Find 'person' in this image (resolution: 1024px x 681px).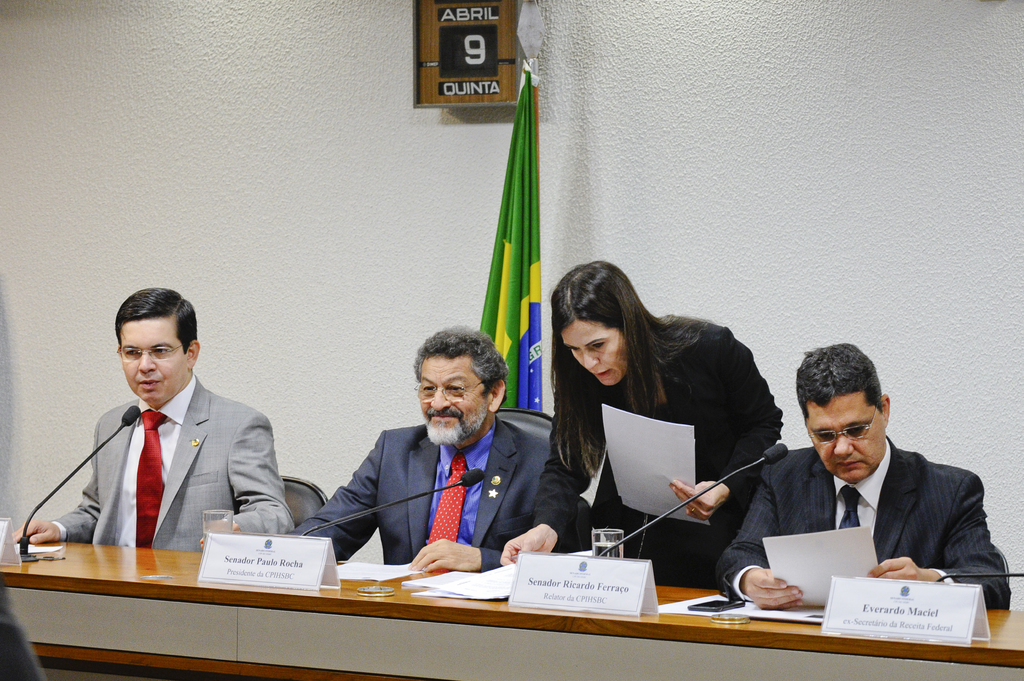
[x1=501, y1=258, x2=785, y2=584].
